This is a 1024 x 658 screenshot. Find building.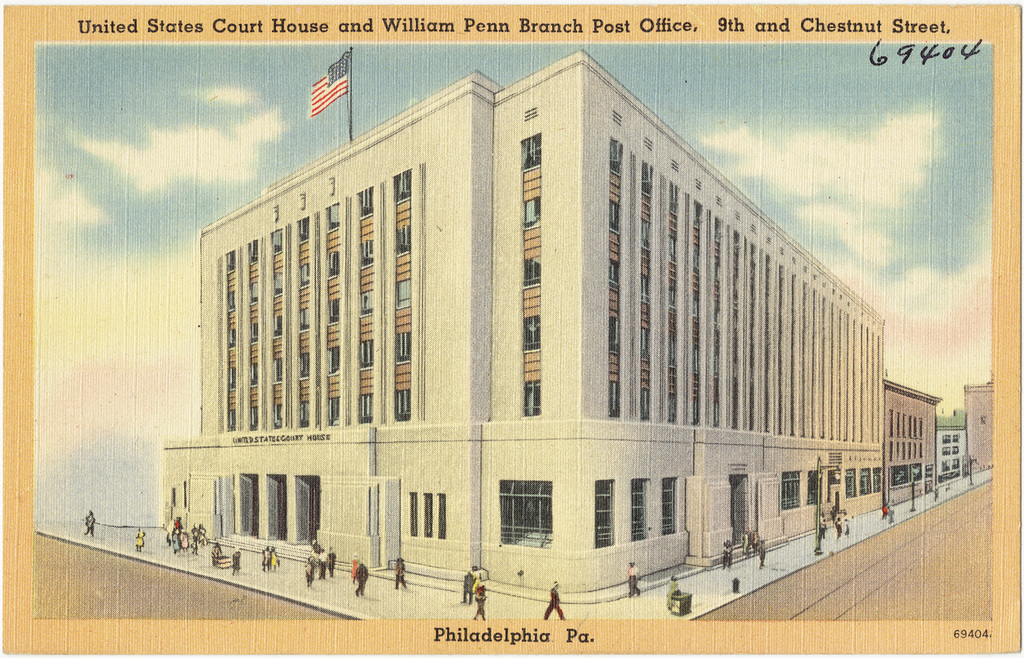
Bounding box: Rect(887, 375, 930, 500).
